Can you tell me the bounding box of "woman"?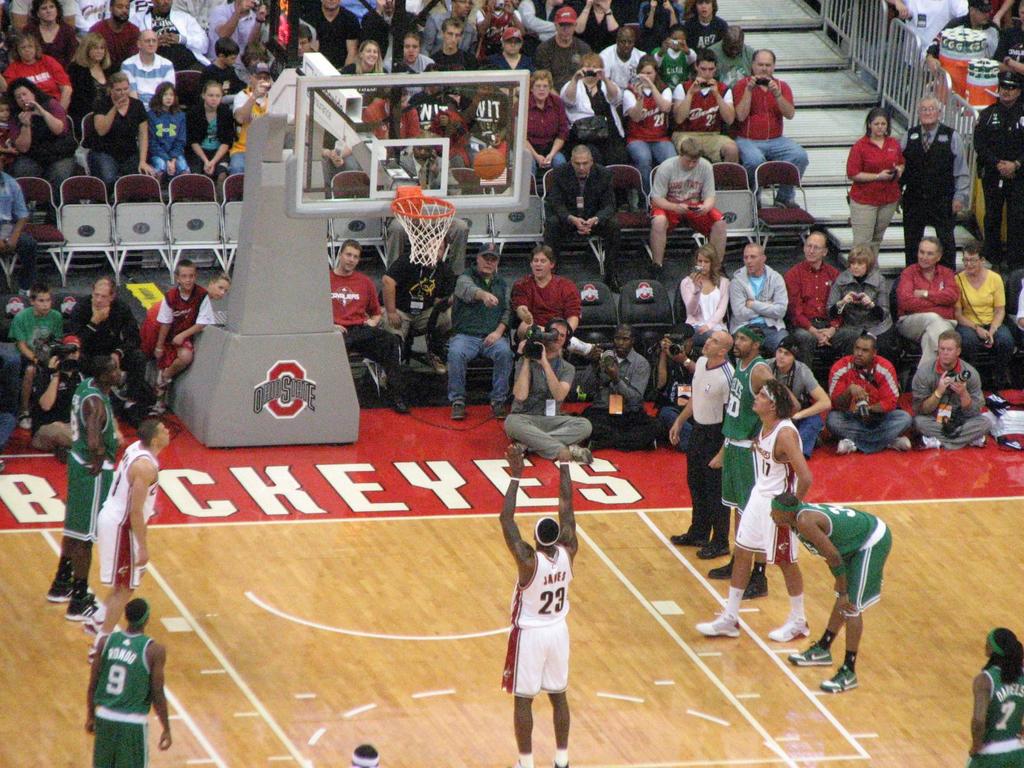
rect(624, 57, 675, 204).
